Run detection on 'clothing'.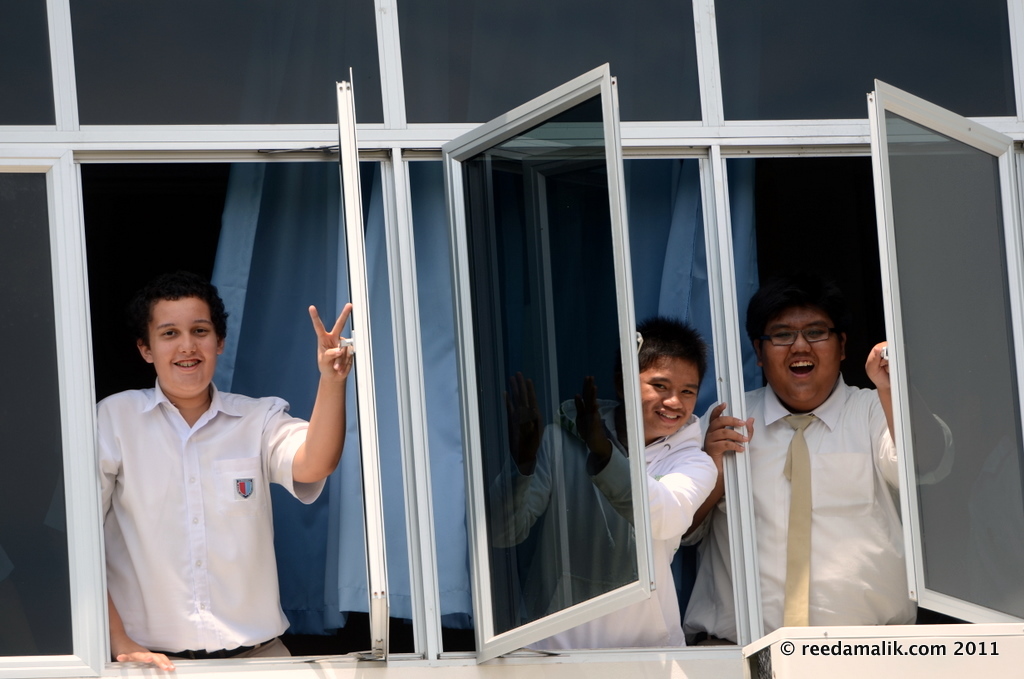
Result: [x1=495, y1=406, x2=721, y2=648].
